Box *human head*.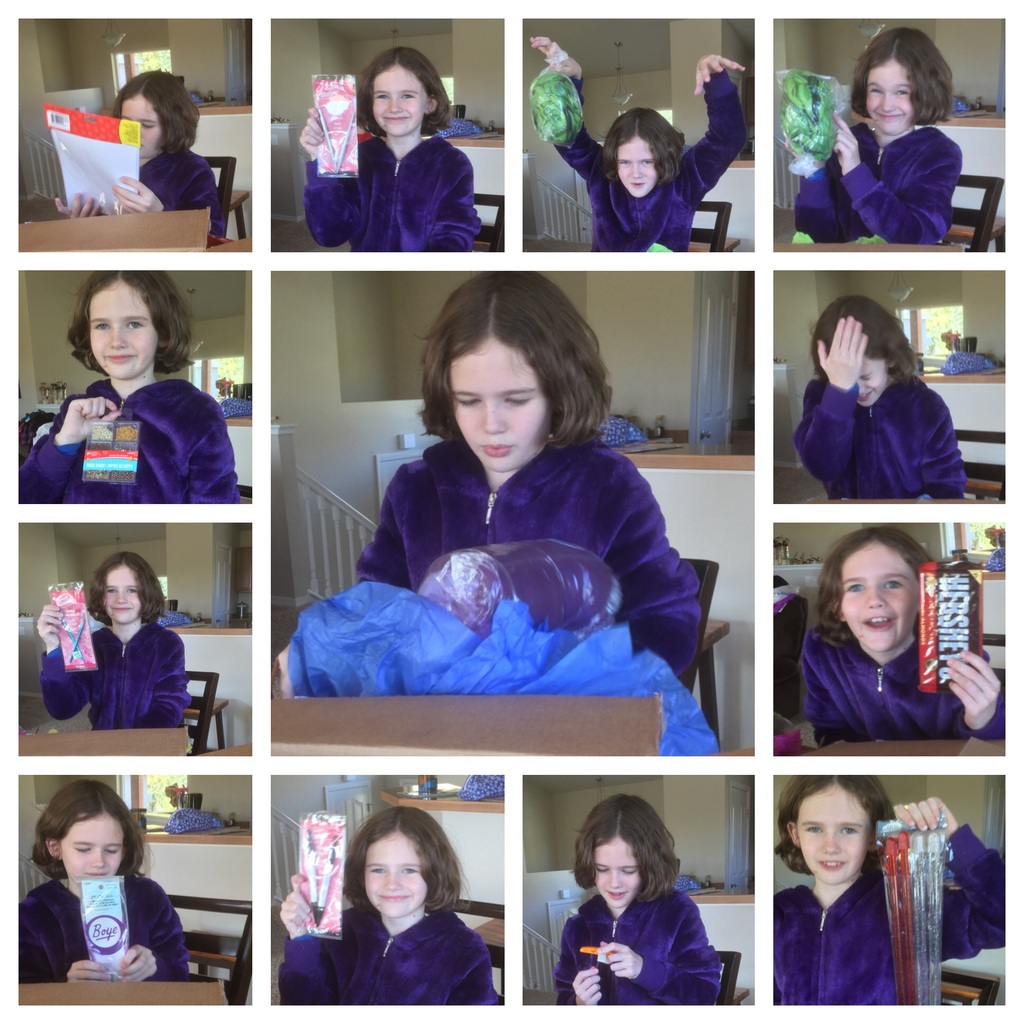
pyautogui.locateOnScreen(342, 804, 461, 918).
